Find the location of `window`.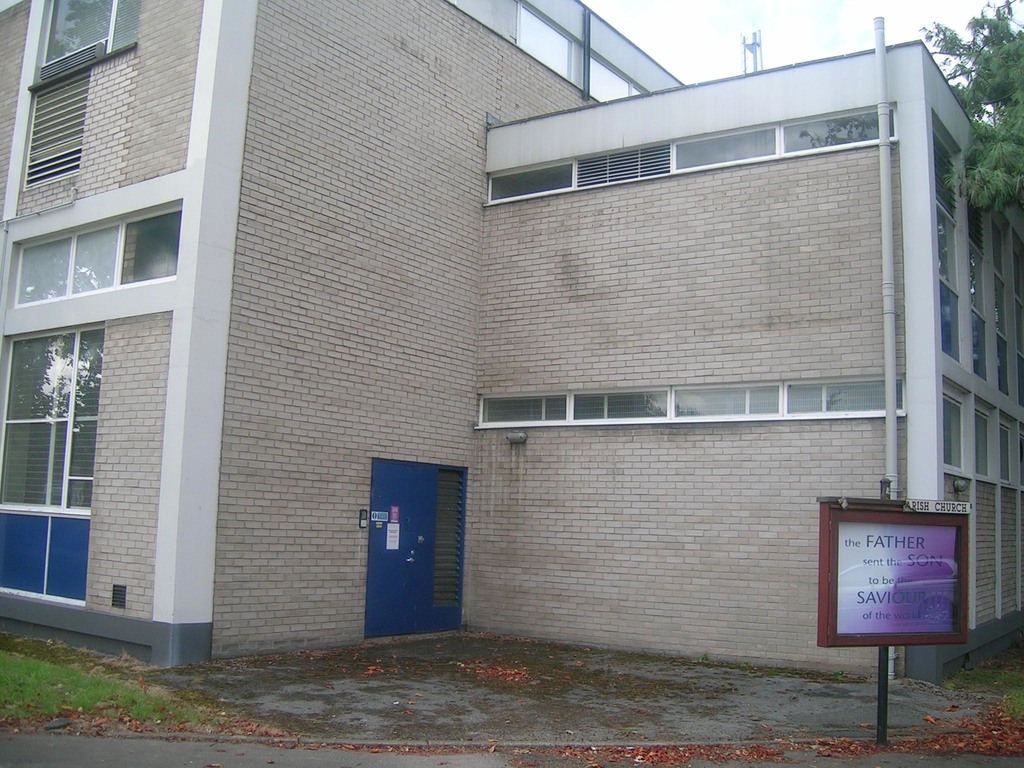
Location: 44 0 137 77.
